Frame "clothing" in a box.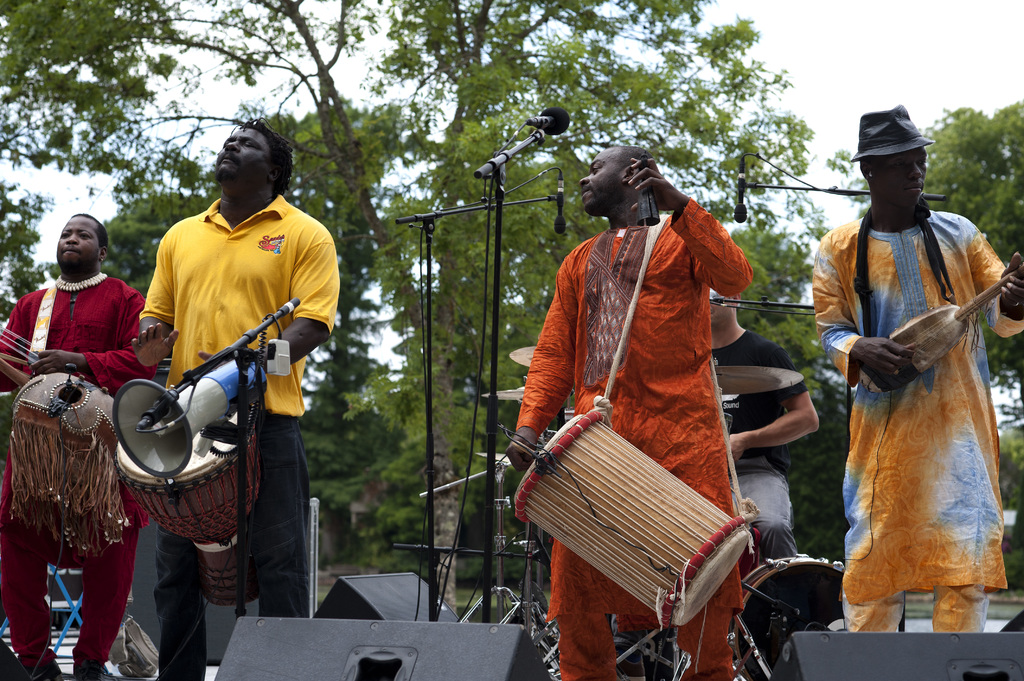
(137, 191, 338, 680).
